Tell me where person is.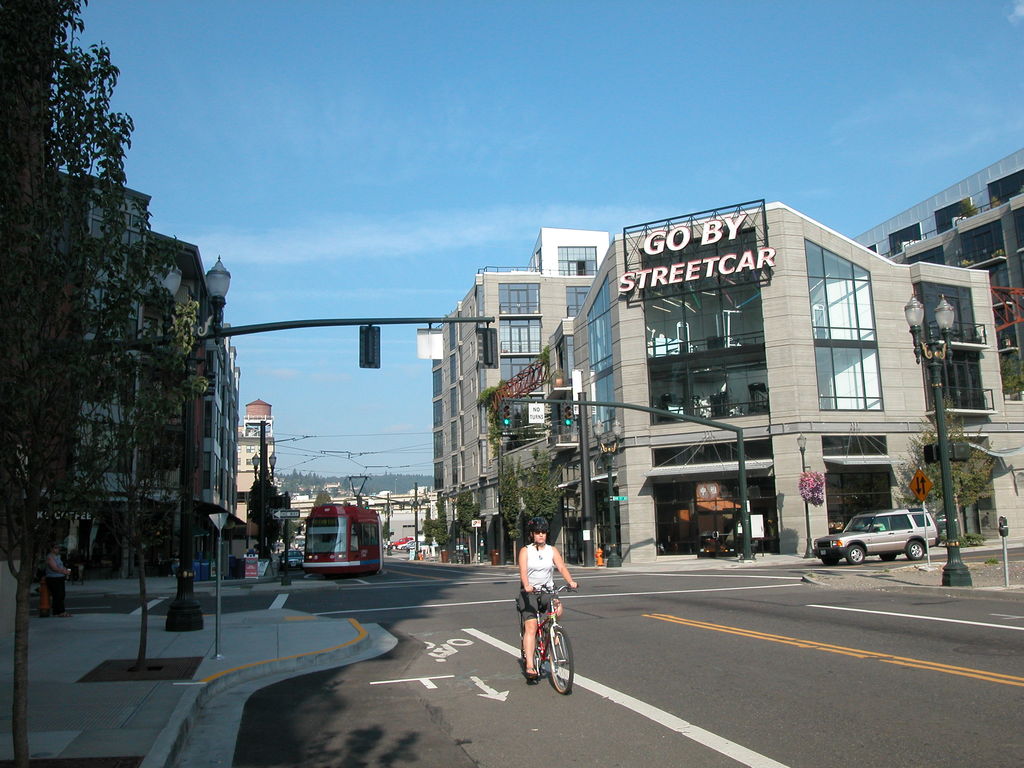
person is at [x1=50, y1=543, x2=66, y2=621].
